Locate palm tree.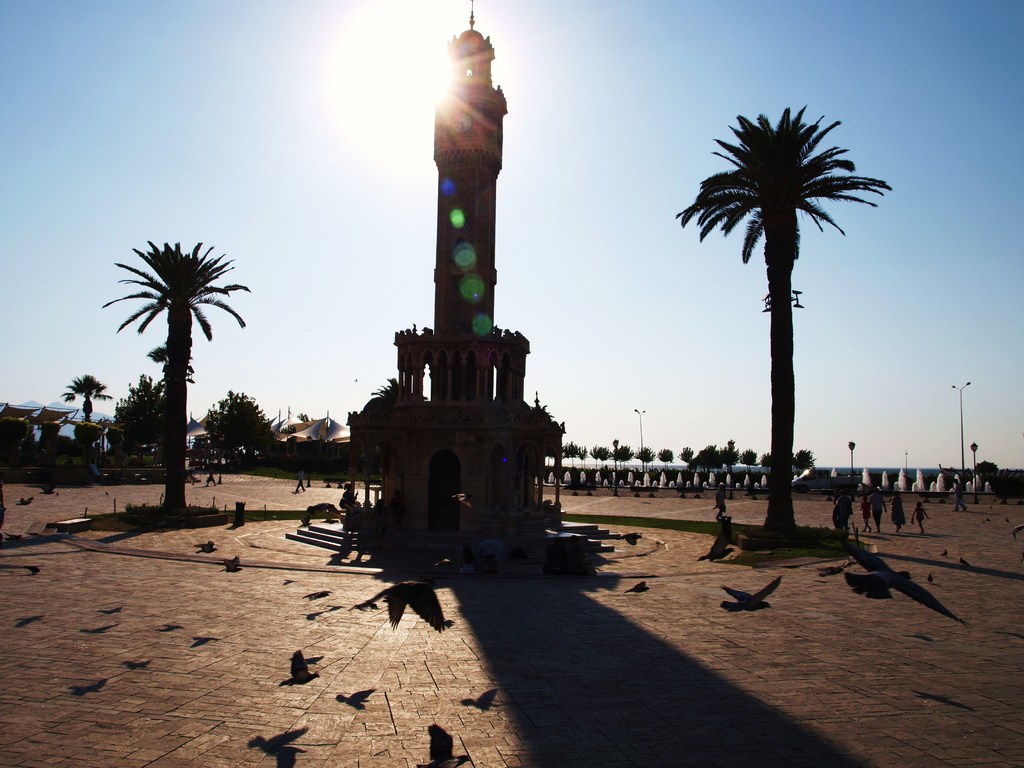
Bounding box: <bbox>591, 442, 611, 463</bbox>.
